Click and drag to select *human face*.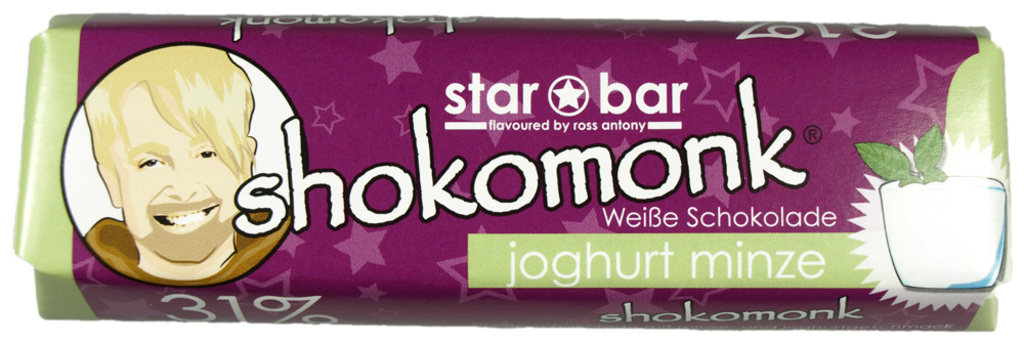
Selection: pyautogui.locateOnScreen(119, 81, 242, 263).
